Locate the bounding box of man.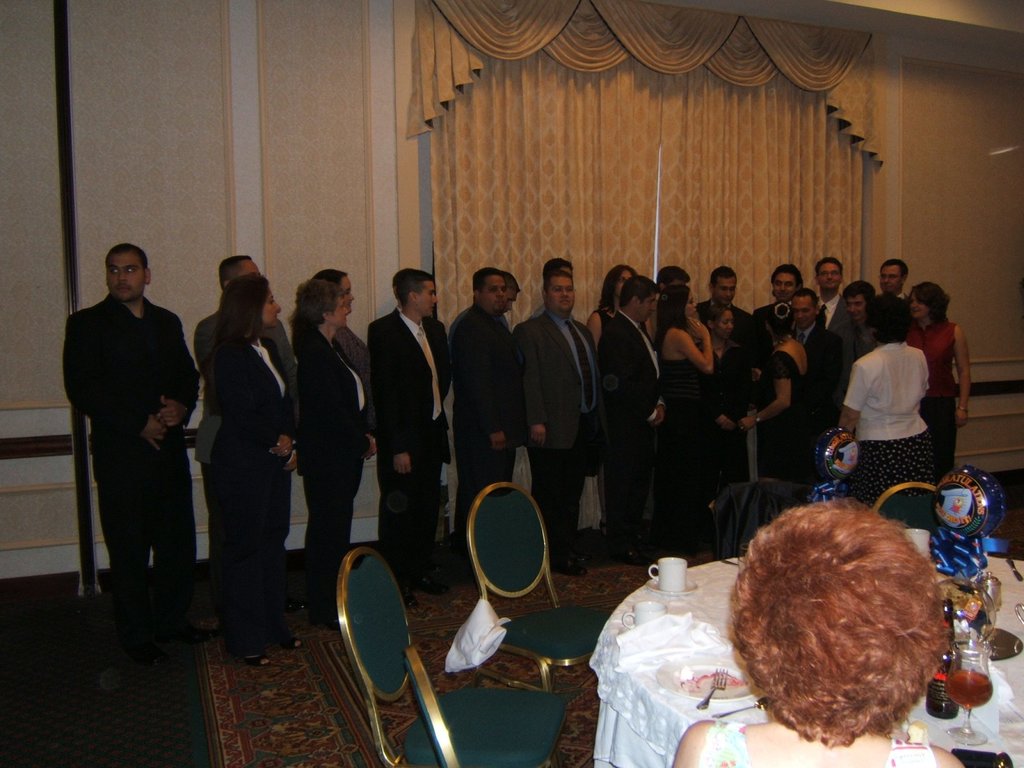
Bounding box: locate(748, 267, 822, 342).
